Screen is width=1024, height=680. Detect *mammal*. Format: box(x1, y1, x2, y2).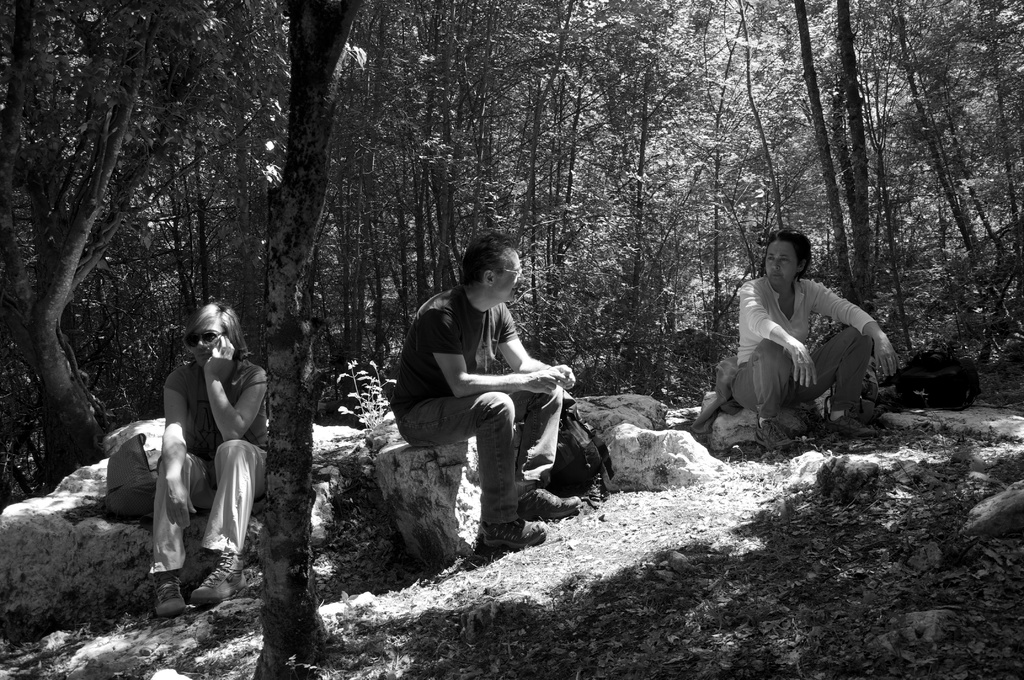
box(399, 229, 576, 551).
